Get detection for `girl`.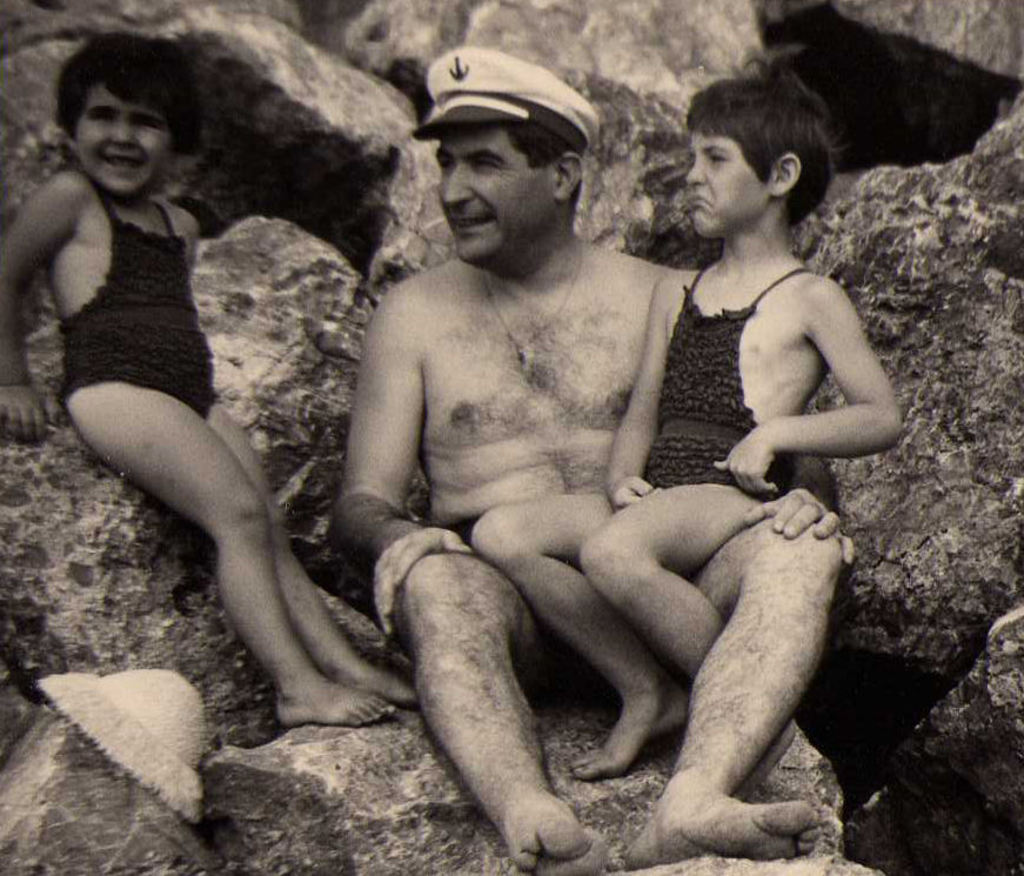
Detection: {"left": 0, "top": 27, "right": 417, "bottom": 733}.
